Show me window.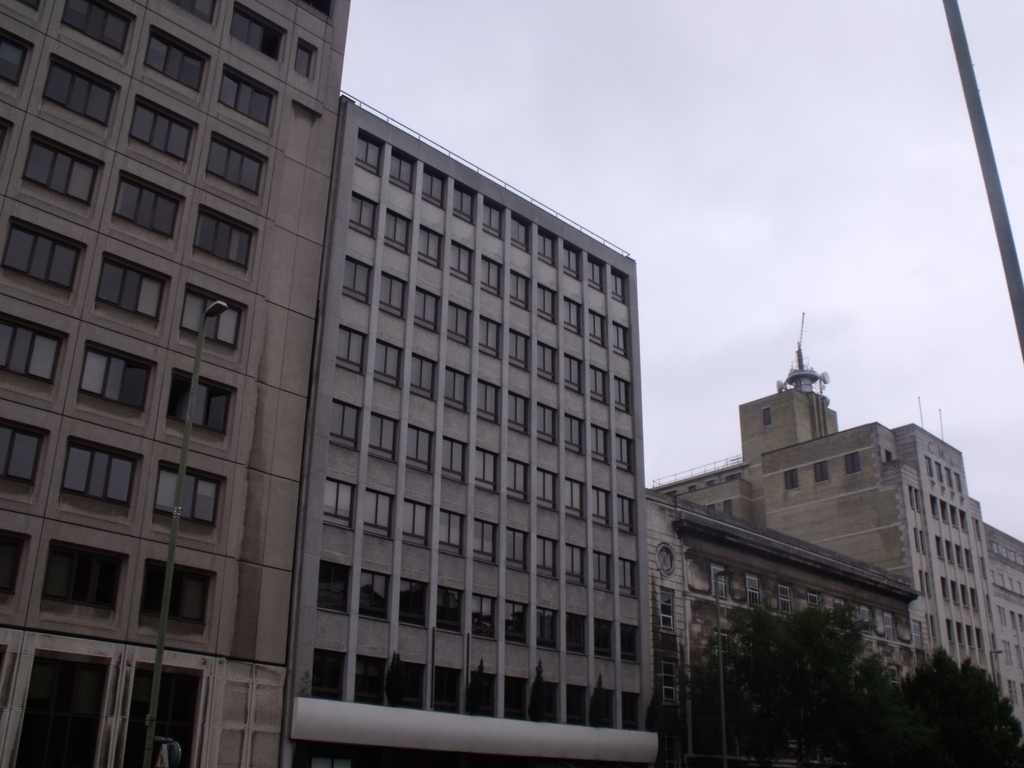
window is here: BBox(0, 527, 32, 613).
